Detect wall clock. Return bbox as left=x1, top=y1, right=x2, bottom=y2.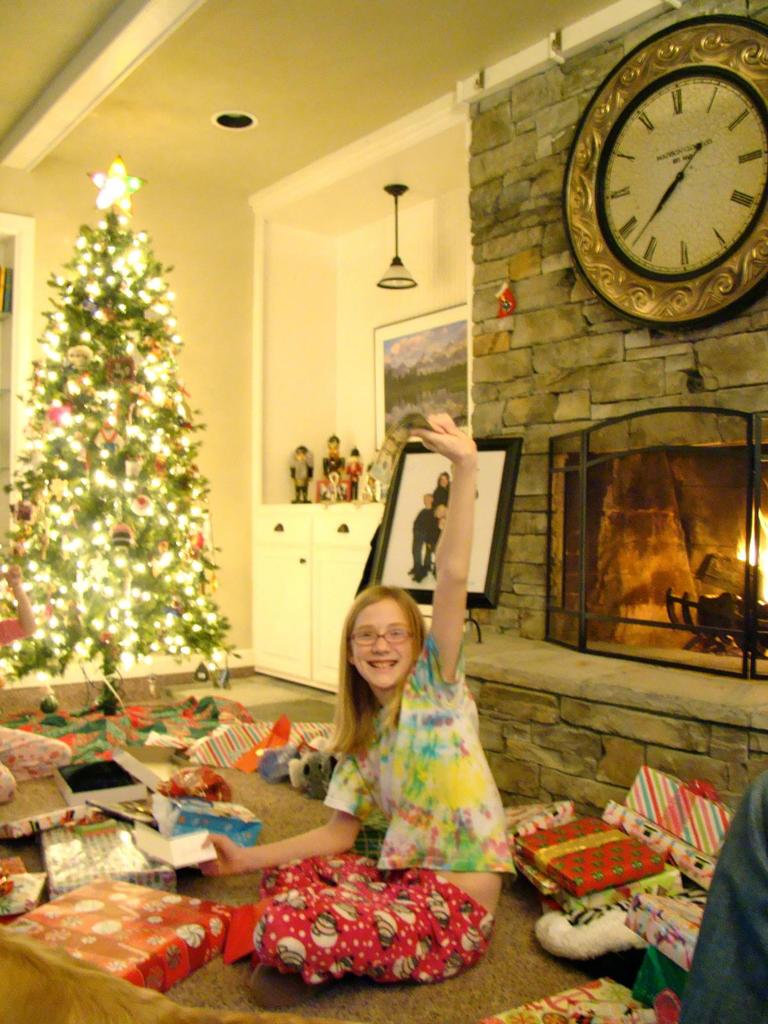
left=555, top=35, right=752, bottom=295.
